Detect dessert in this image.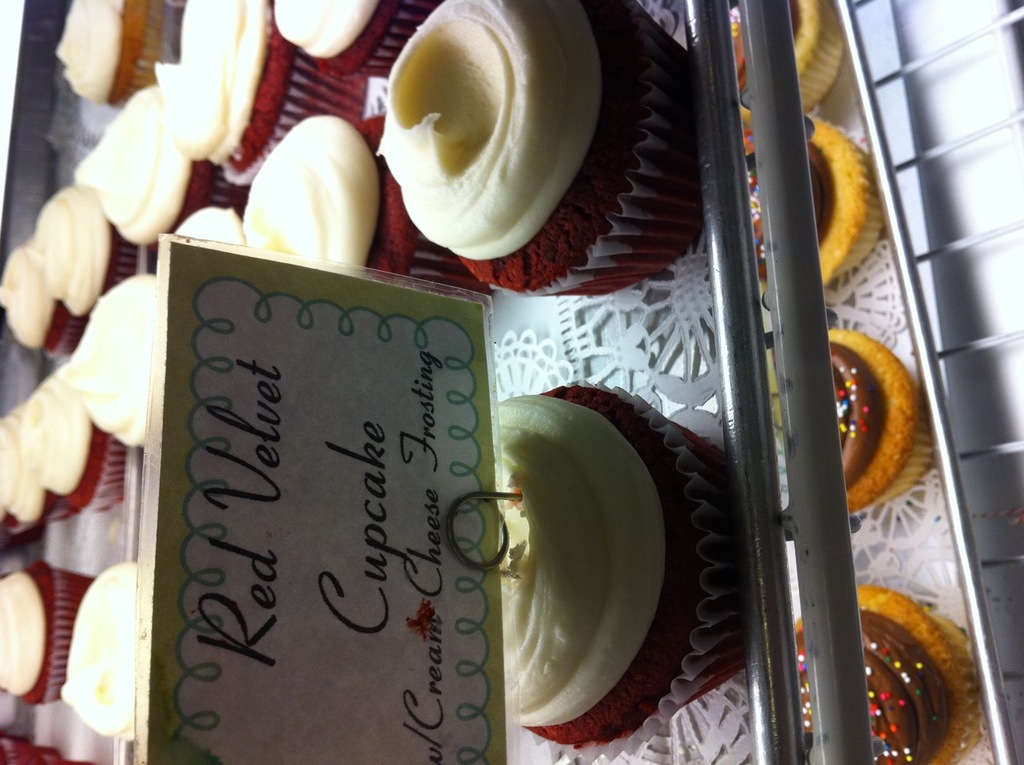
Detection: 53,0,176,108.
